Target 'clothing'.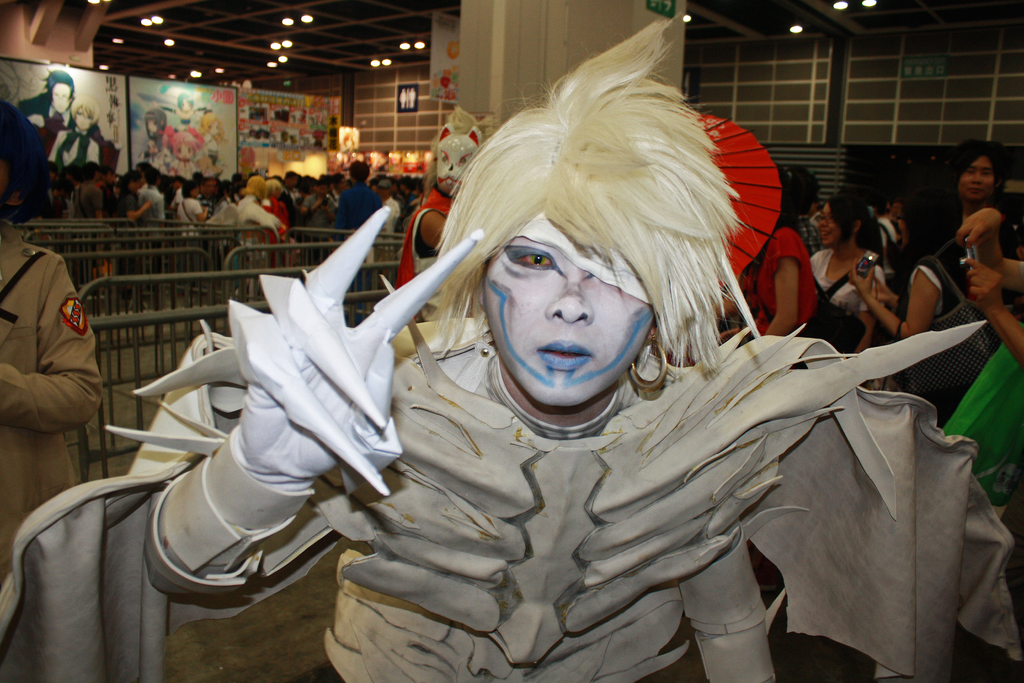
Target region: <box>395,188,451,288</box>.
